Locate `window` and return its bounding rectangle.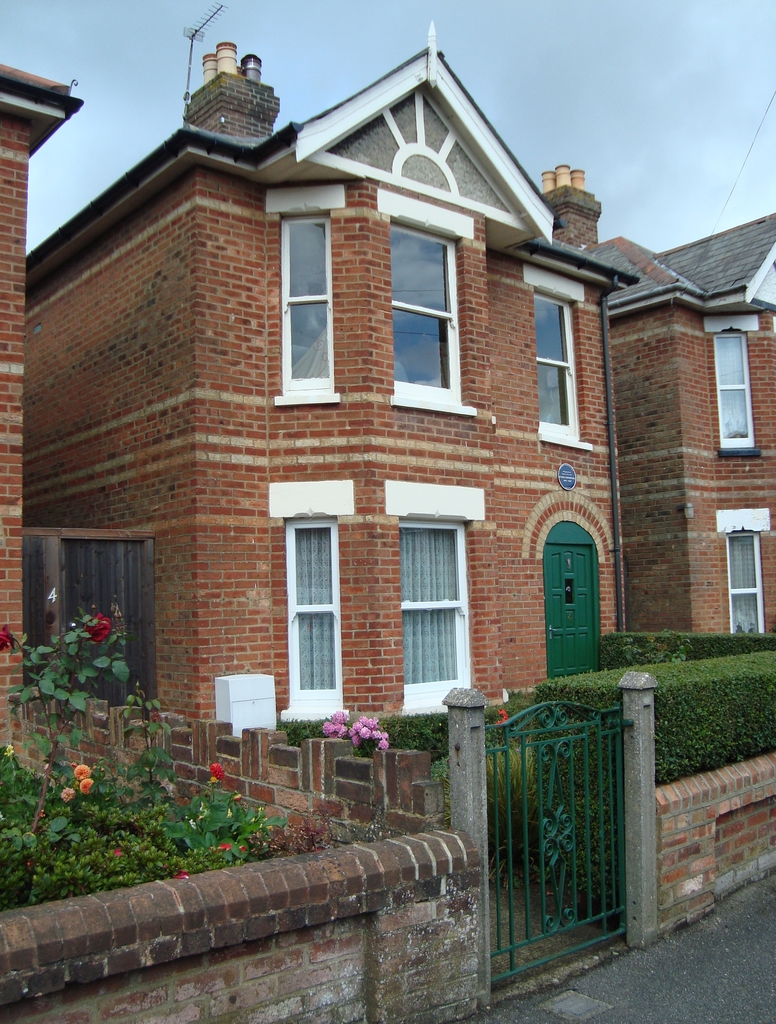
(396, 481, 478, 700).
